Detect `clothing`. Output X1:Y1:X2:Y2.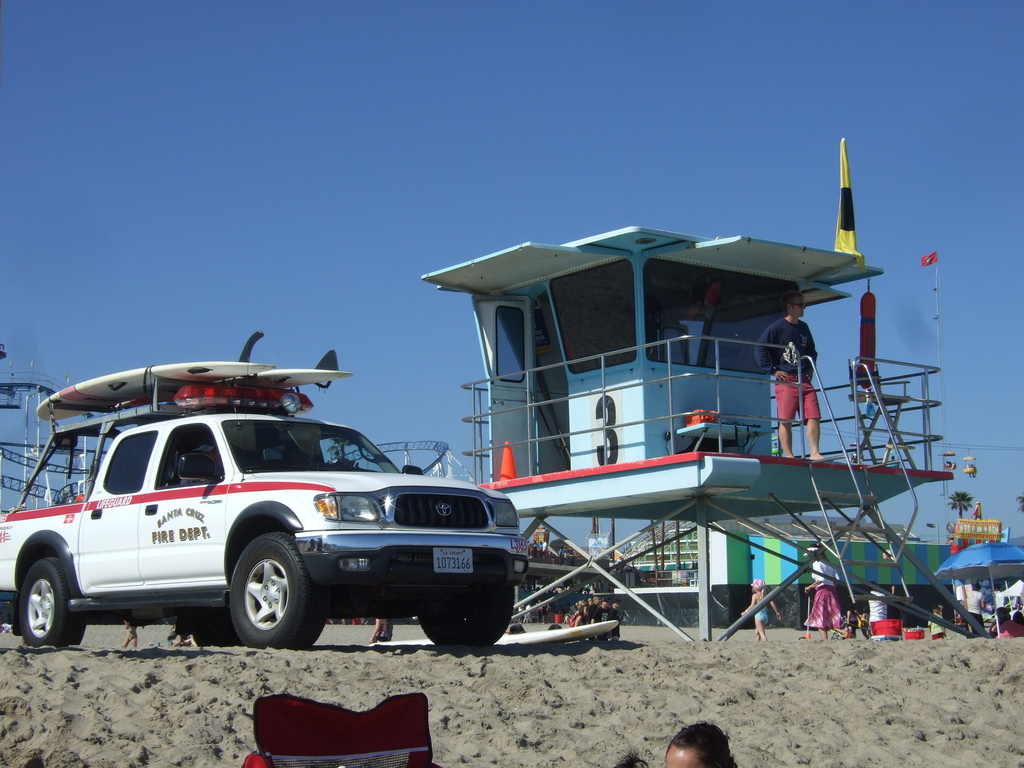
744:282:825:435.
